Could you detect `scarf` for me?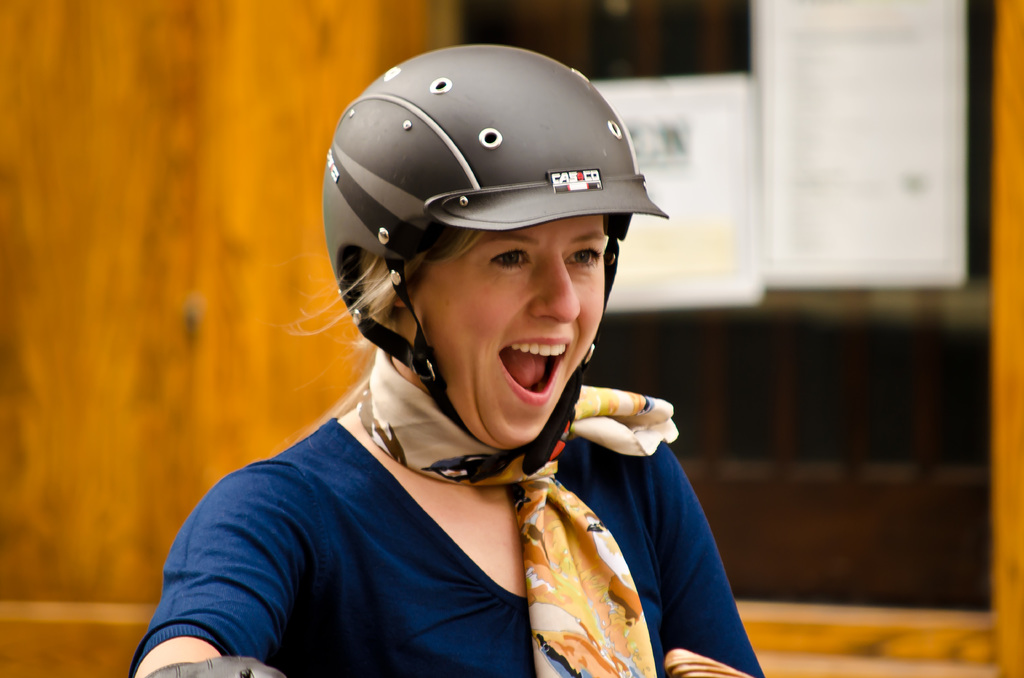
Detection result: (353, 323, 677, 677).
